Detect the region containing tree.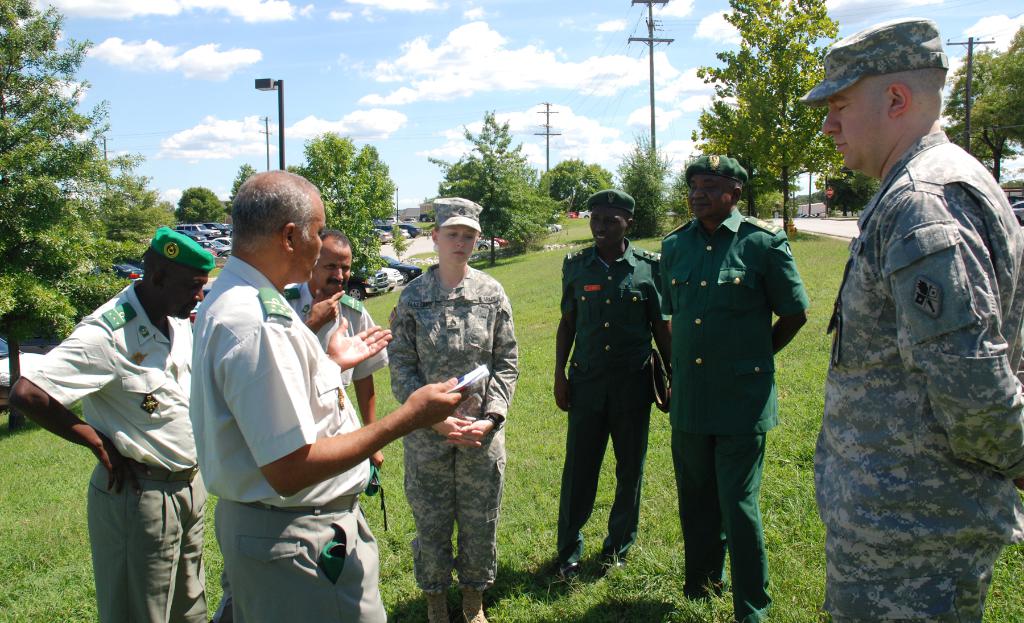
bbox(424, 100, 560, 268).
